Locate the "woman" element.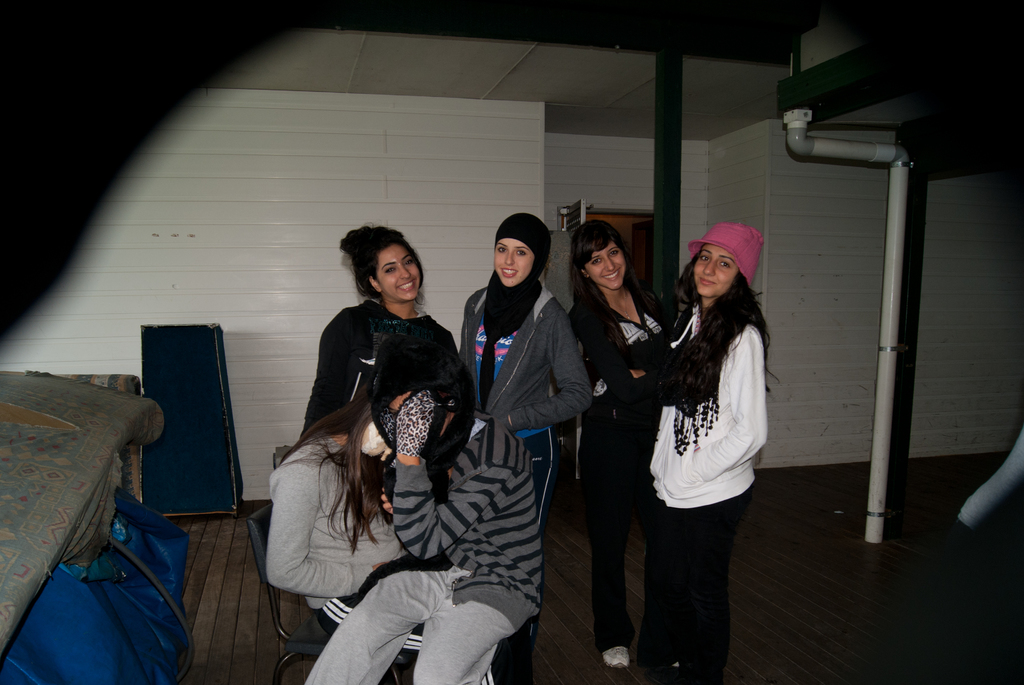
Element bbox: 565 215 676 673.
